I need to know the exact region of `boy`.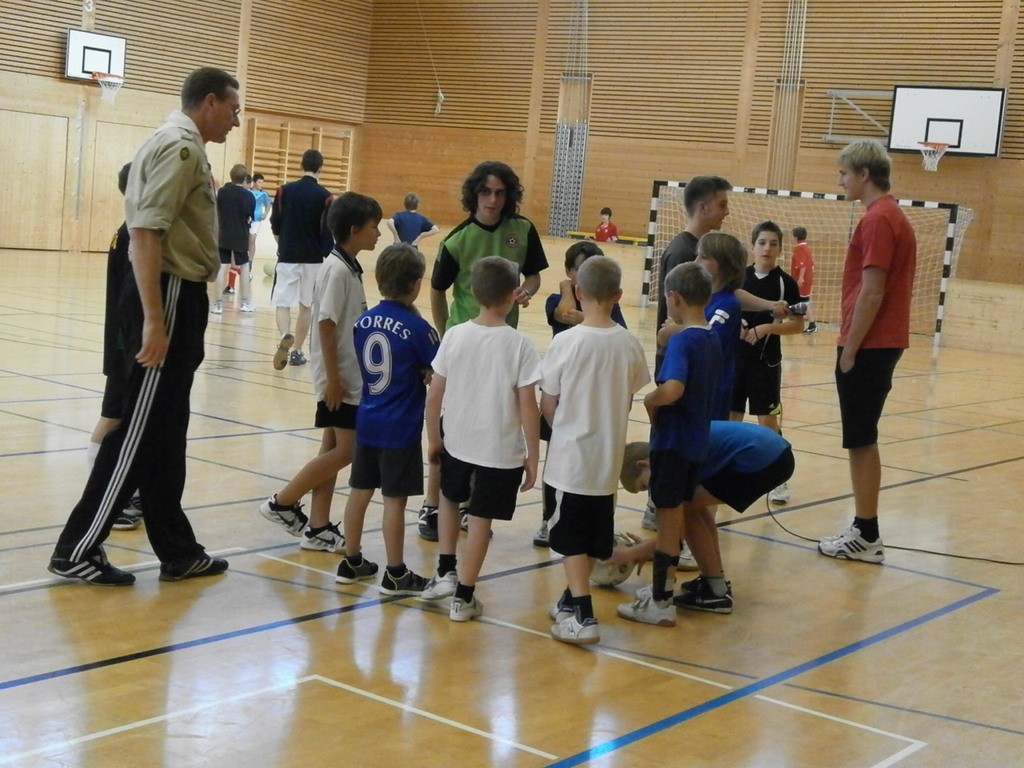
Region: x1=425, y1=255, x2=543, y2=623.
